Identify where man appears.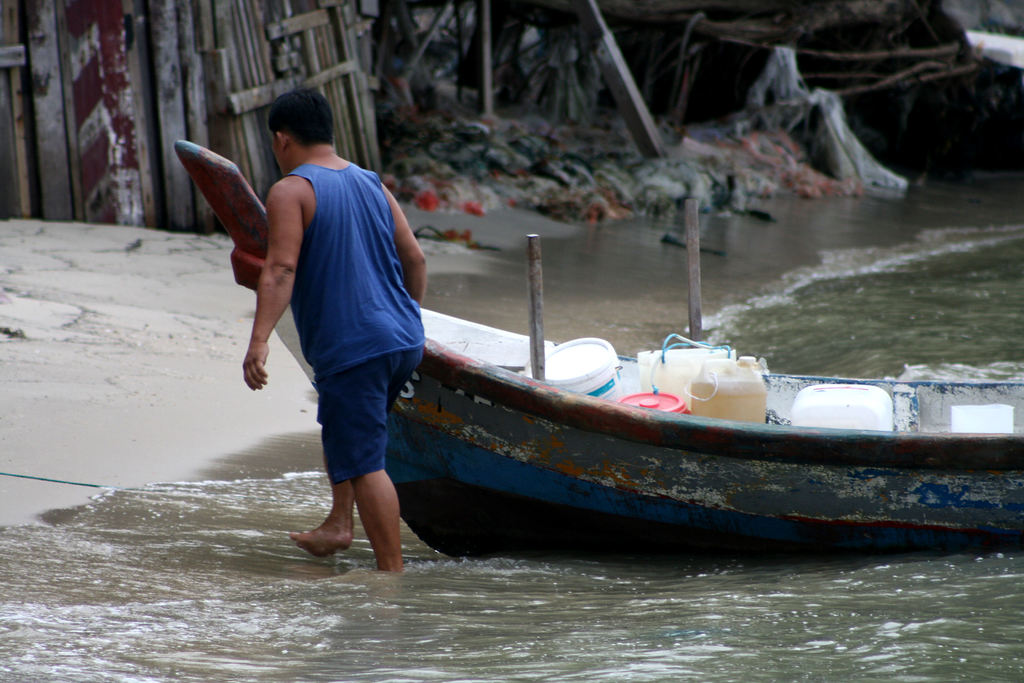
Appears at {"left": 236, "top": 93, "right": 431, "bottom": 573}.
